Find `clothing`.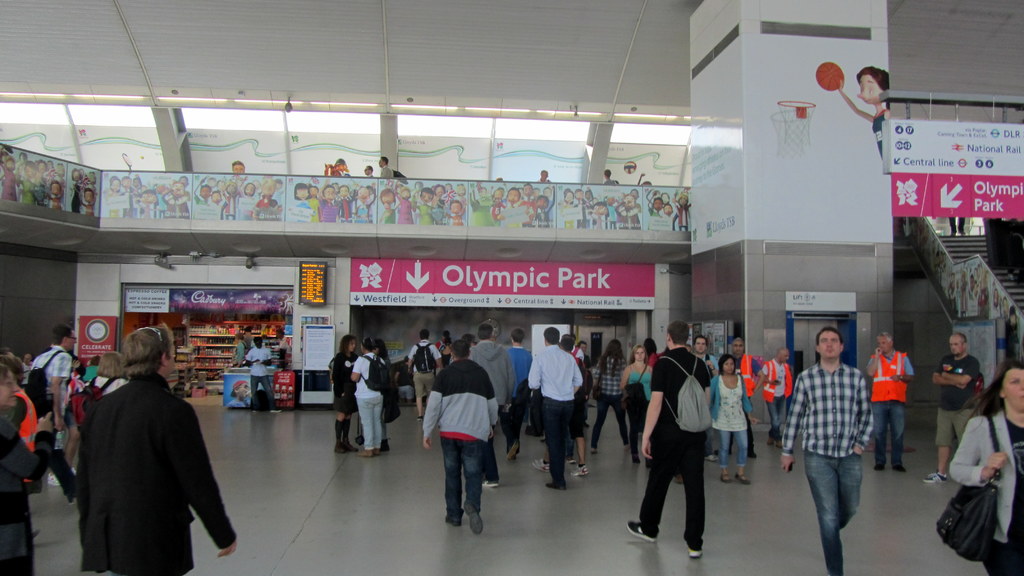
[725,346,765,447].
